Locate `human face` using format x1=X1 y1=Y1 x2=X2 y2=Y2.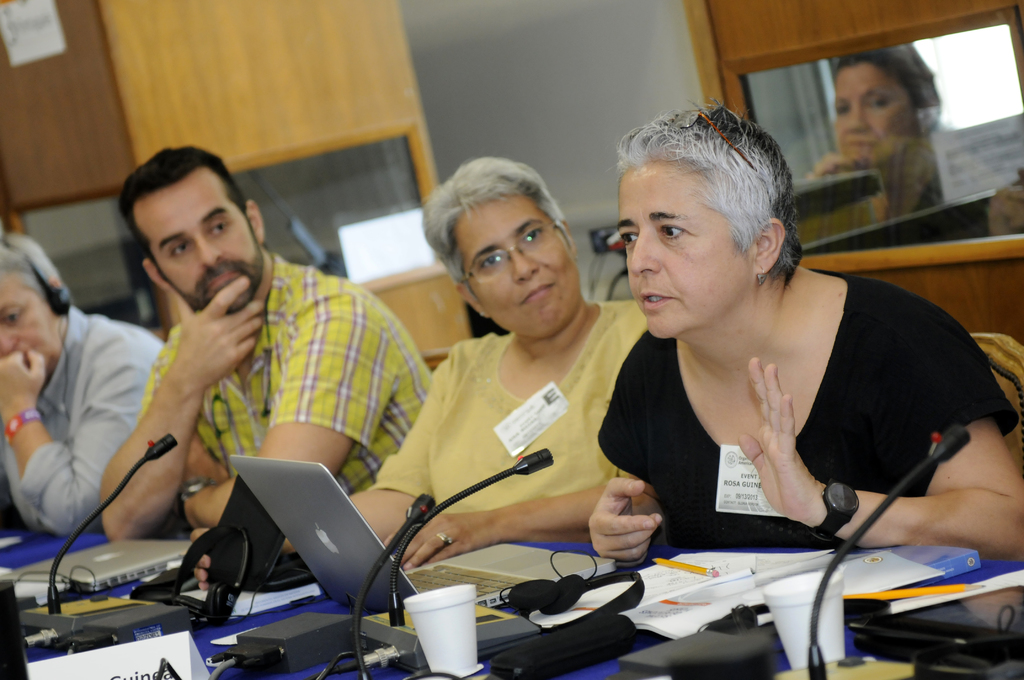
x1=145 y1=170 x2=241 y2=298.
